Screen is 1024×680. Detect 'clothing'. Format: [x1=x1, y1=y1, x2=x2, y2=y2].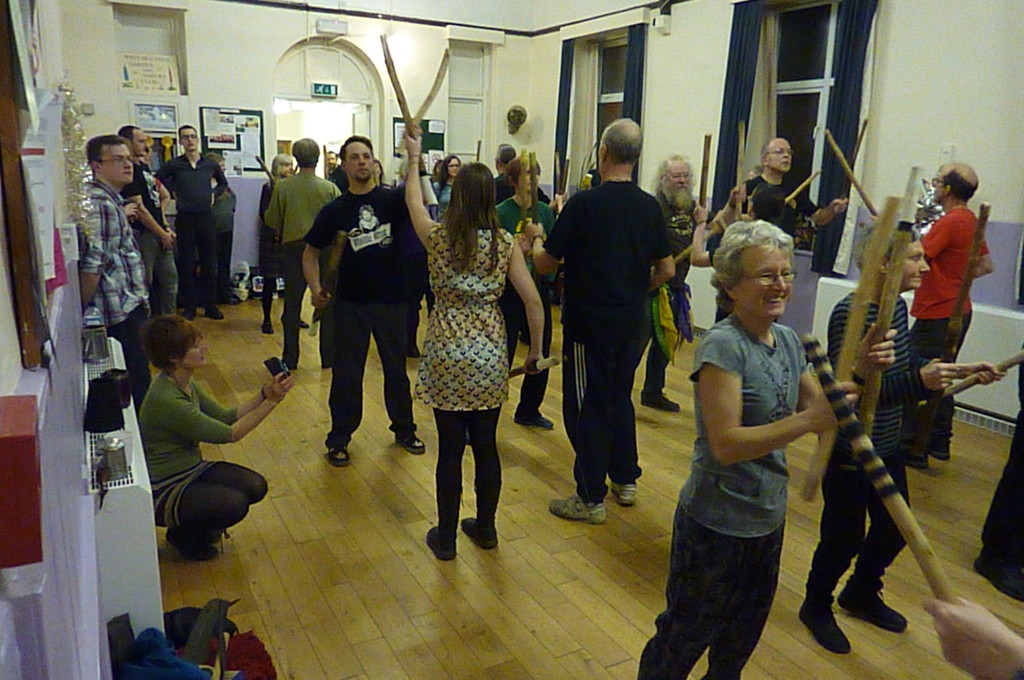
[x1=635, y1=306, x2=810, y2=679].
